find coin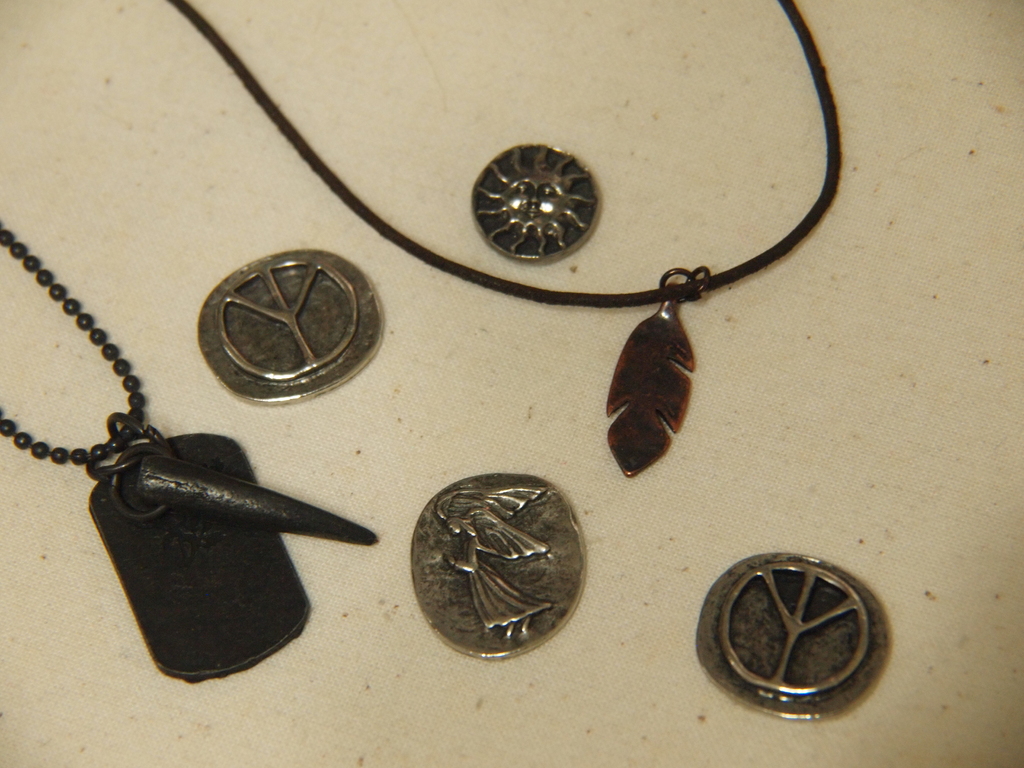
x1=406 y1=473 x2=588 y2=664
